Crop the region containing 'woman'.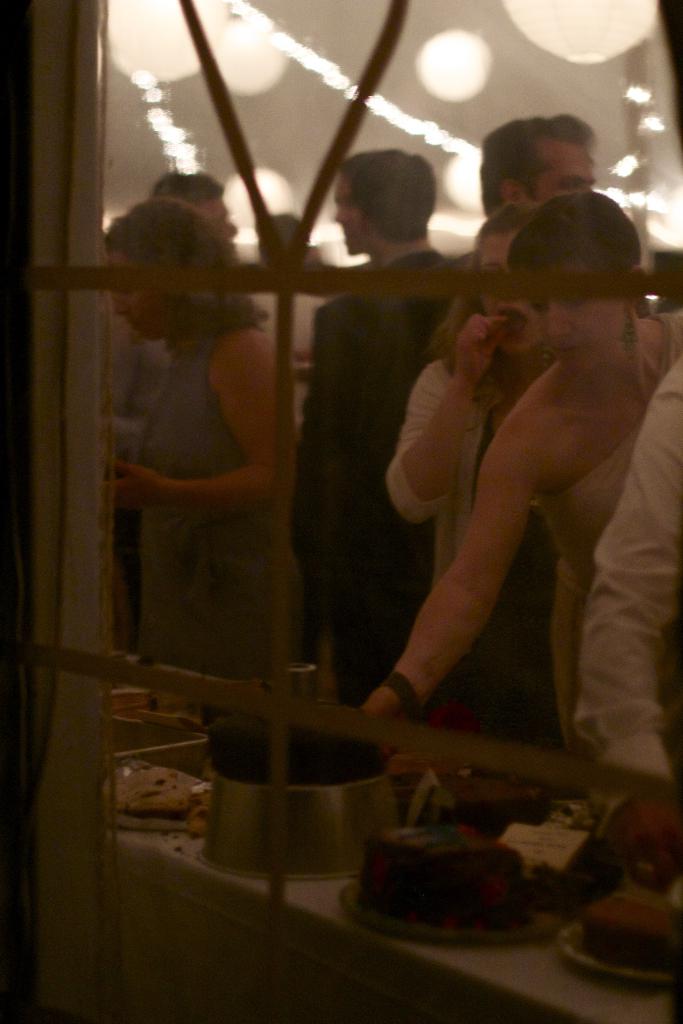
Crop region: detection(355, 193, 682, 764).
